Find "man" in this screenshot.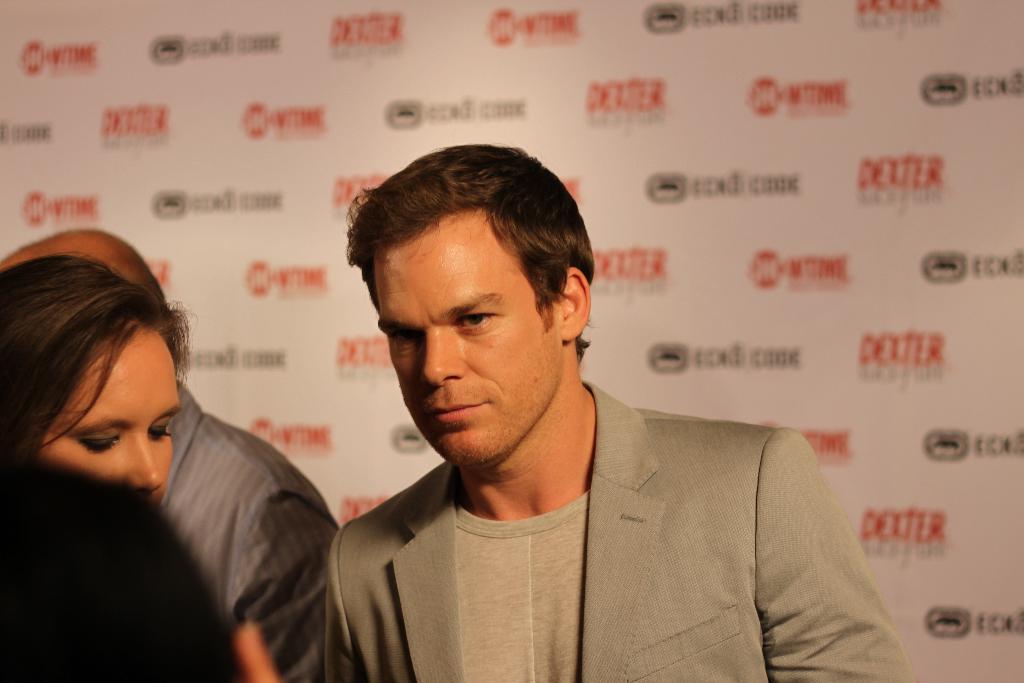
The bounding box for "man" is region(246, 169, 902, 671).
